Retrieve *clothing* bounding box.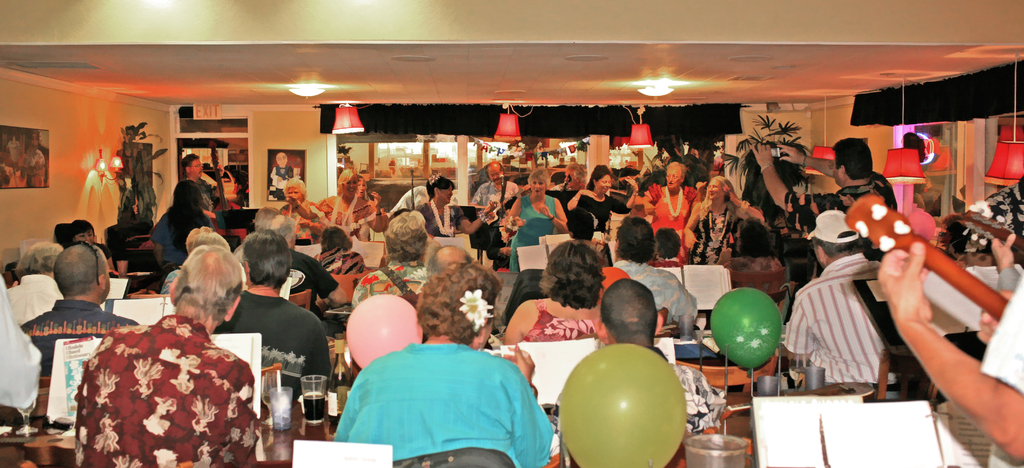
Bounding box: 213, 292, 332, 401.
